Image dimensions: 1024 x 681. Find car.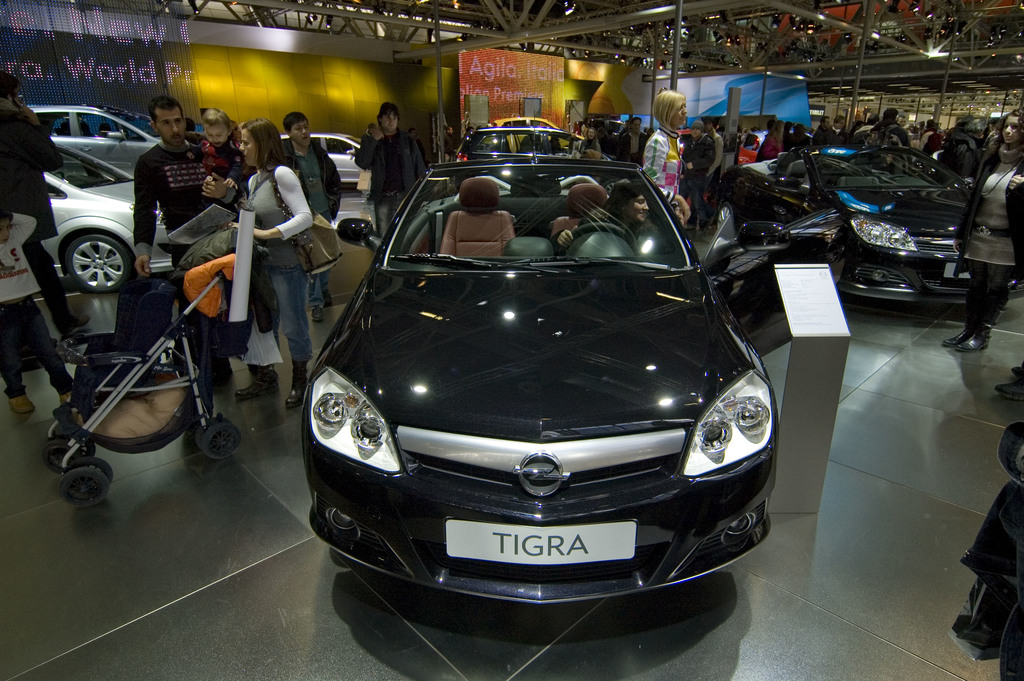
box(456, 127, 585, 172).
